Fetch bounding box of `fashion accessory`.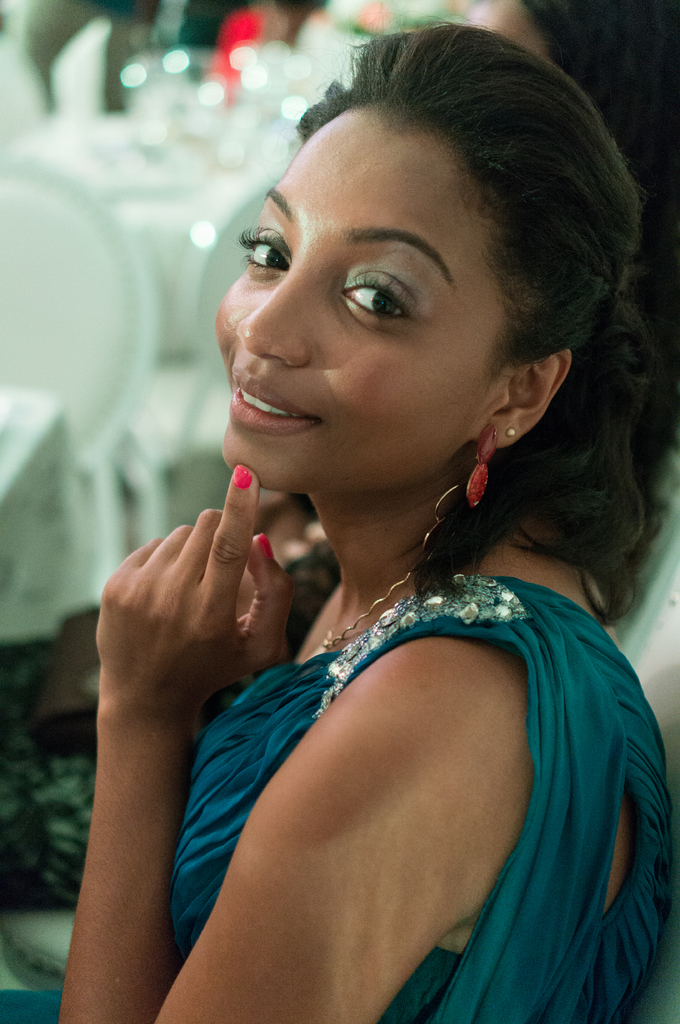
Bbox: pyautogui.locateOnScreen(306, 561, 420, 660).
